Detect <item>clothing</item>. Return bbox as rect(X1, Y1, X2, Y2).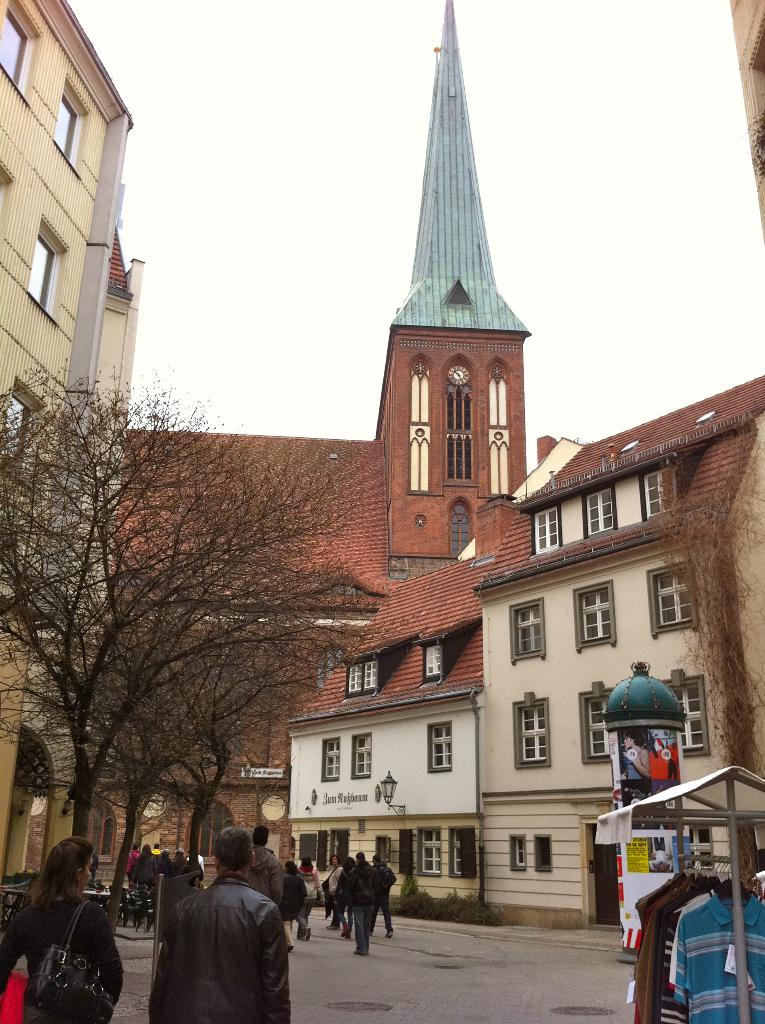
rect(166, 864, 185, 881).
